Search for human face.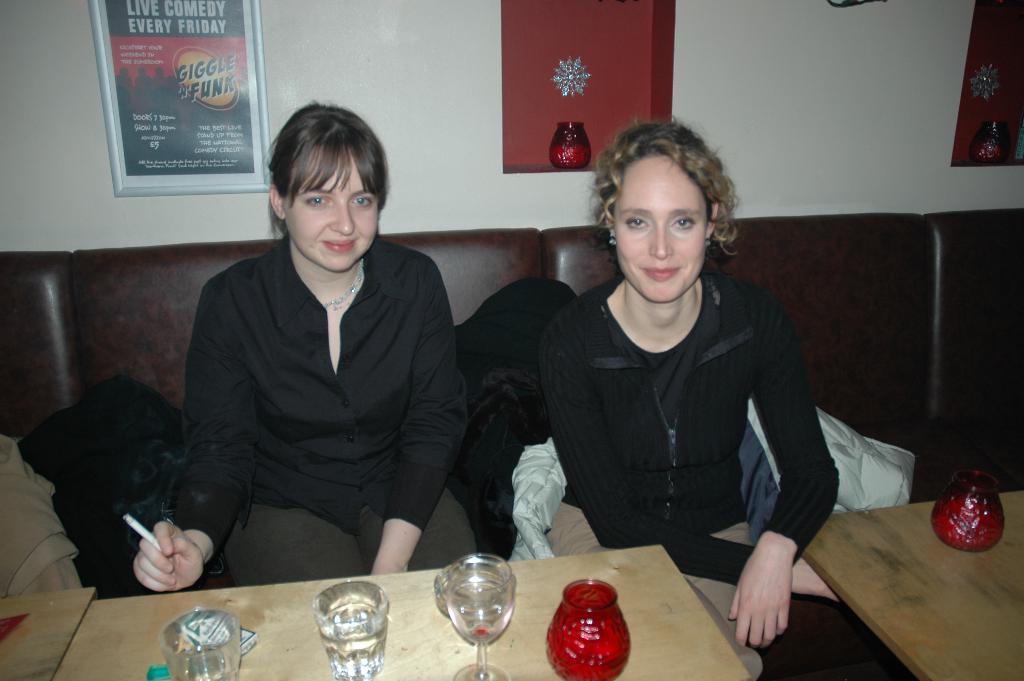
Found at box(282, 141, 381, 270).
